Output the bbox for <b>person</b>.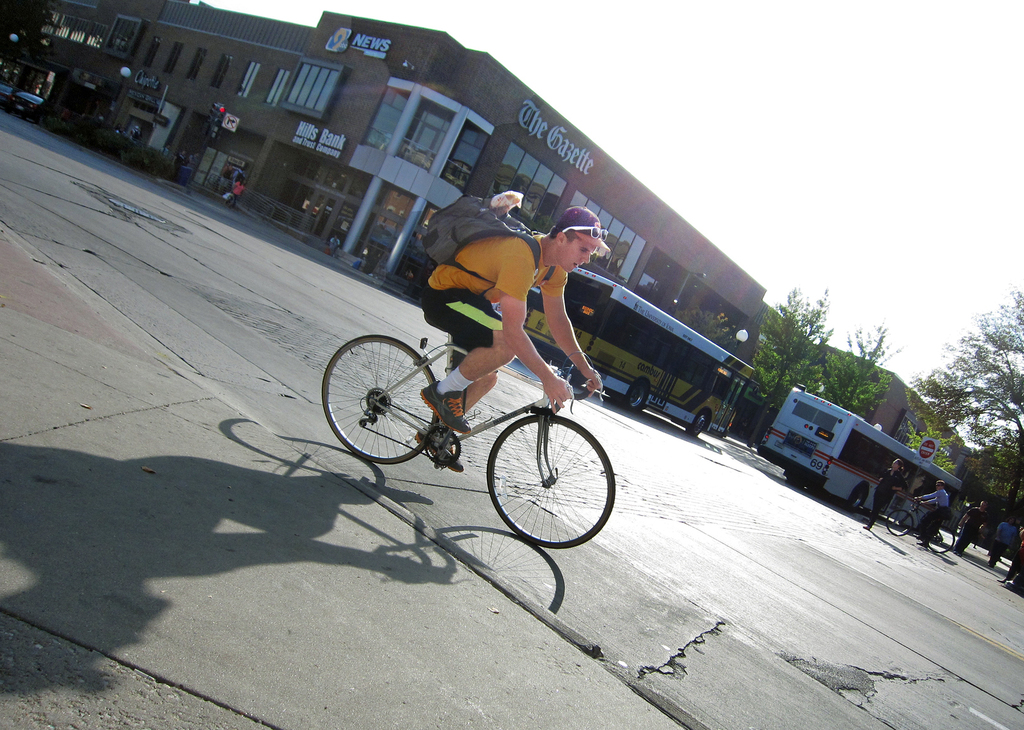
box(900, 480, 950, 537).
